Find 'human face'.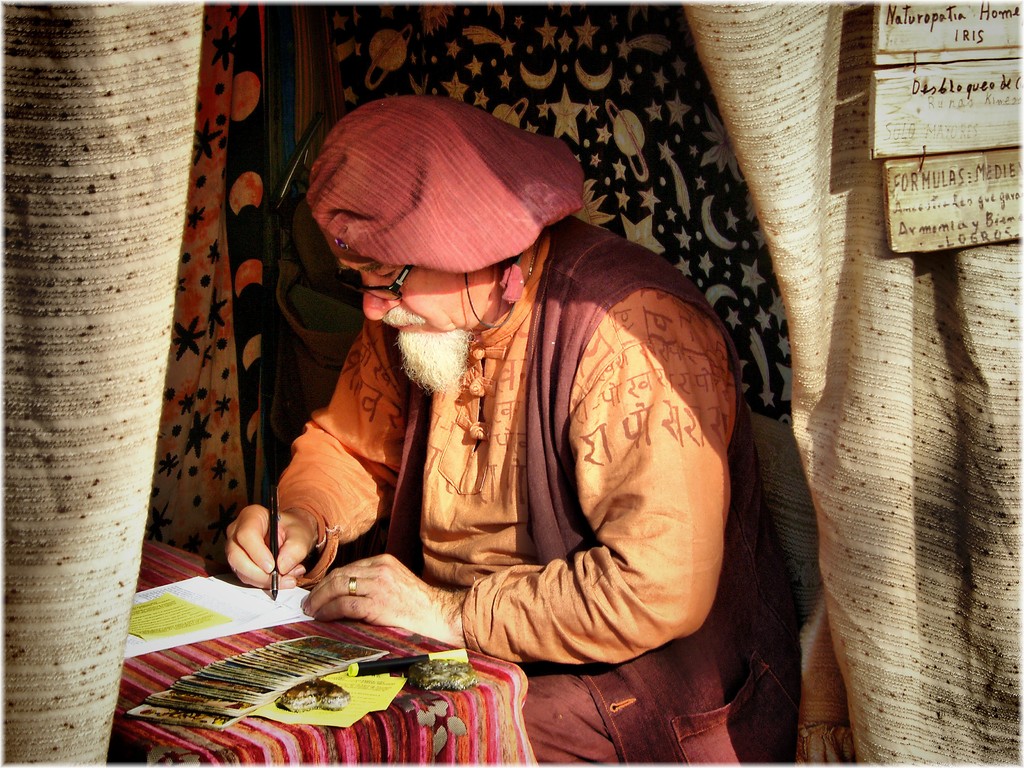
{"left": 356, "top": 260, "right": 494, "bottom": 385}.
